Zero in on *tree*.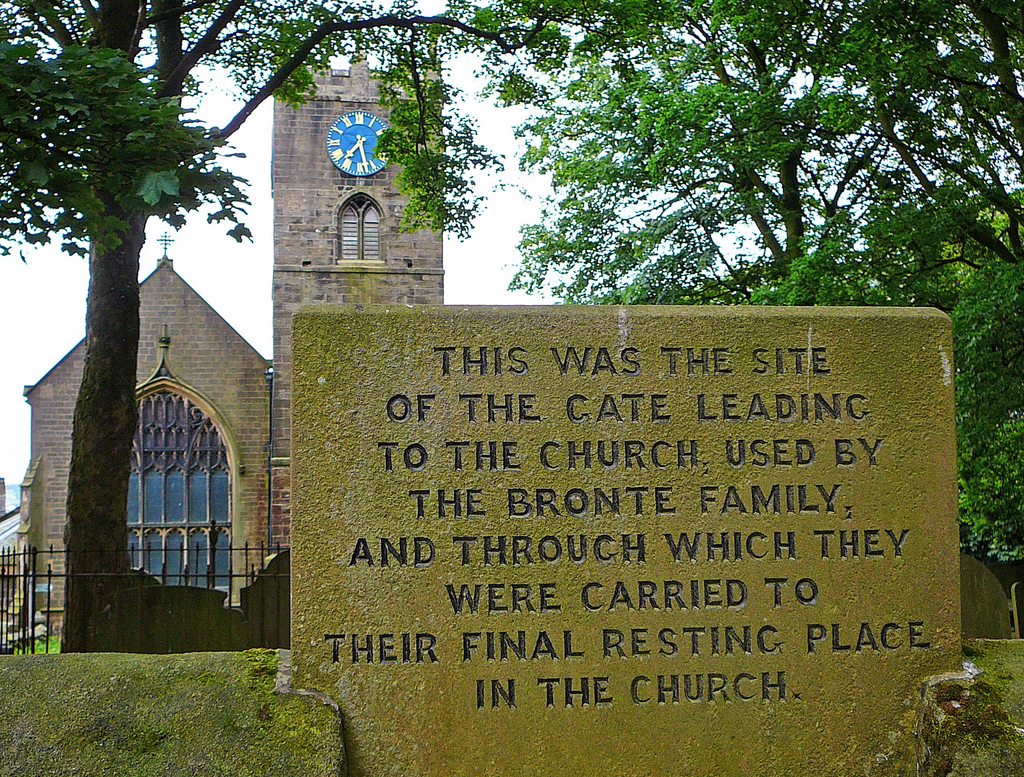
Zeroed in: 0 0 632 655.
